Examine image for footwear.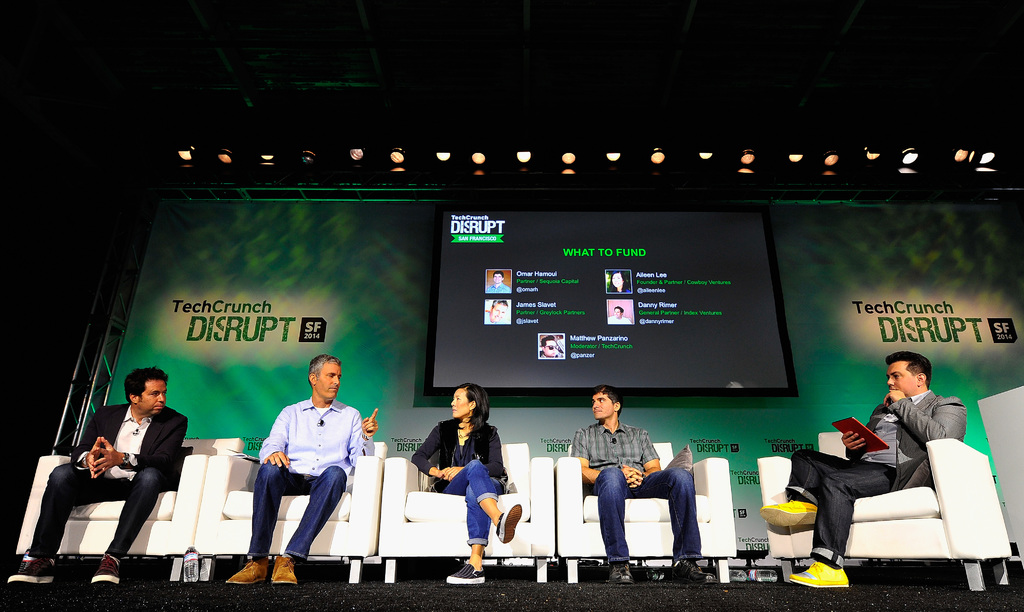
Examination result: pyautogui.locateOnScreen(609, 563, 633, 586).
